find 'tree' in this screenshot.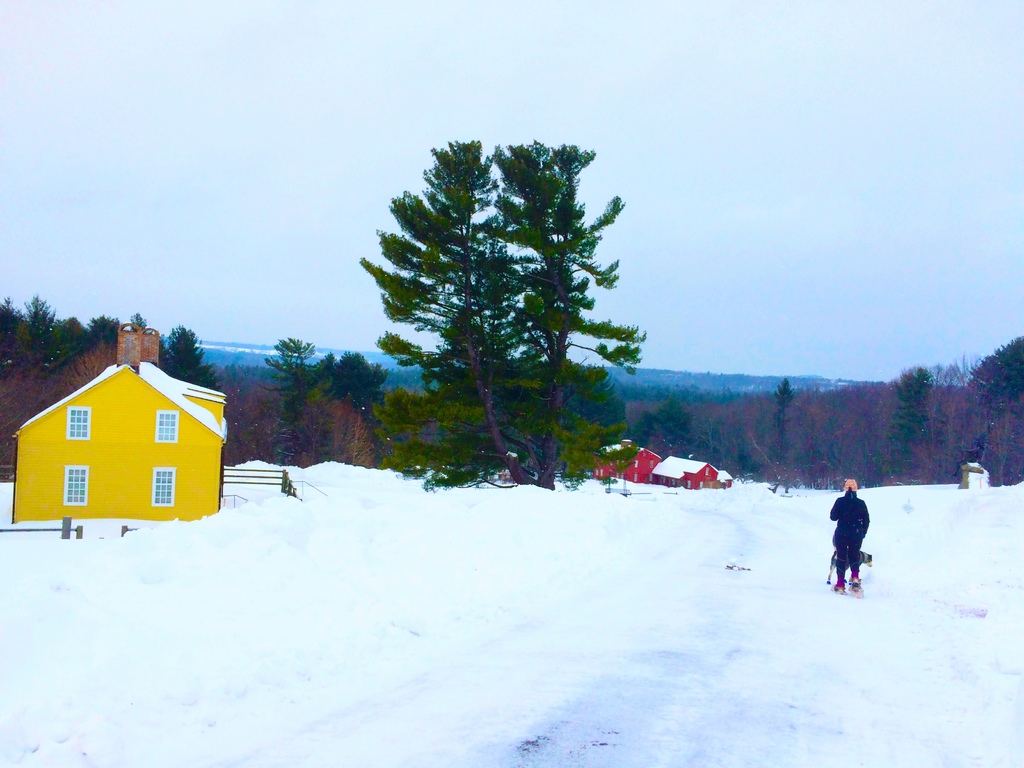
The bounding box for 'tree' is bbox=(313, 346, 385, 468).
